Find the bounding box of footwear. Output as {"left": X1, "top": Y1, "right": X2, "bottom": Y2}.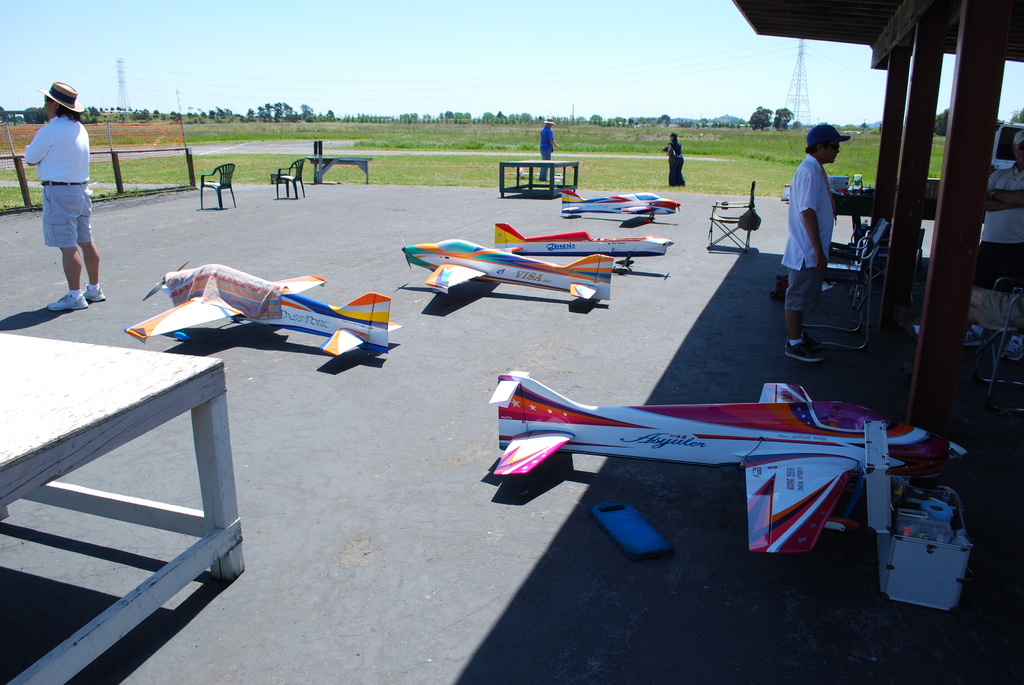
{"left": 1004, "top": 337, "right": 1022, "bottom": 361}.
